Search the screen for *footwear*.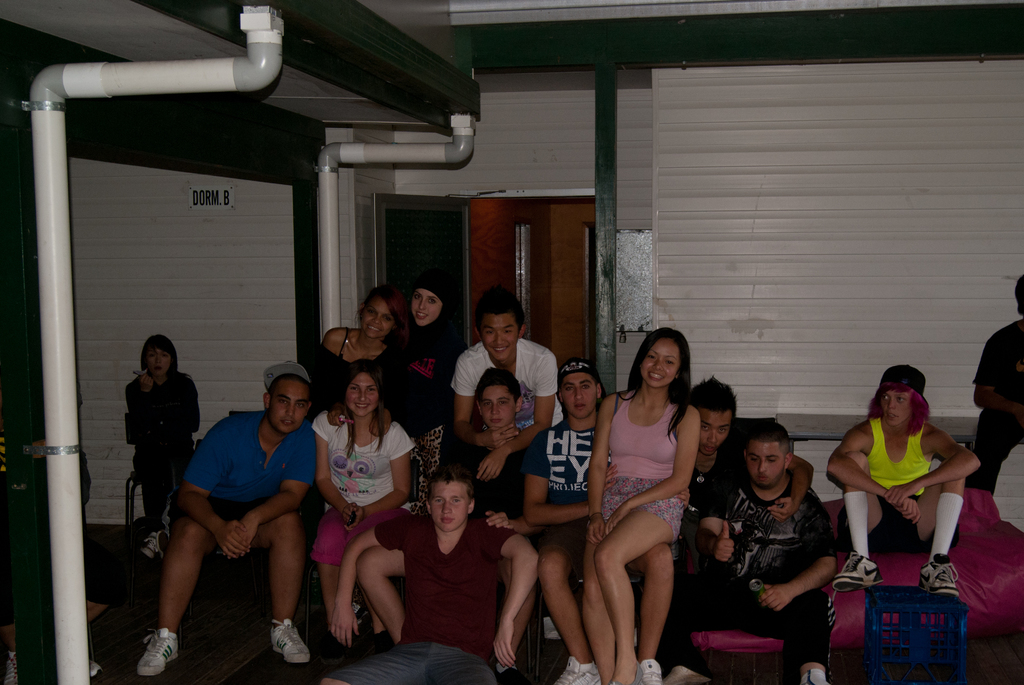
Found at crop(802, 670, 828, 684).
